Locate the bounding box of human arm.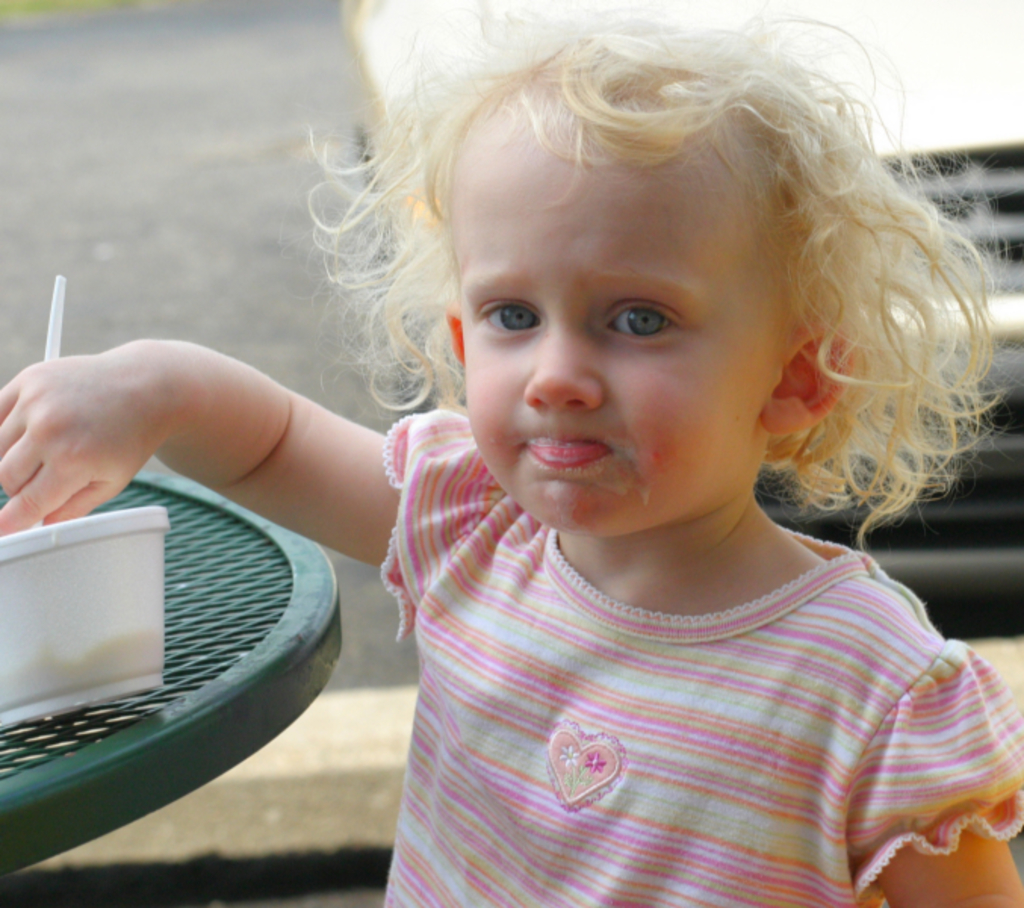
Bounding box: (x1=827, y1=630, x2=1018, y2=906).
